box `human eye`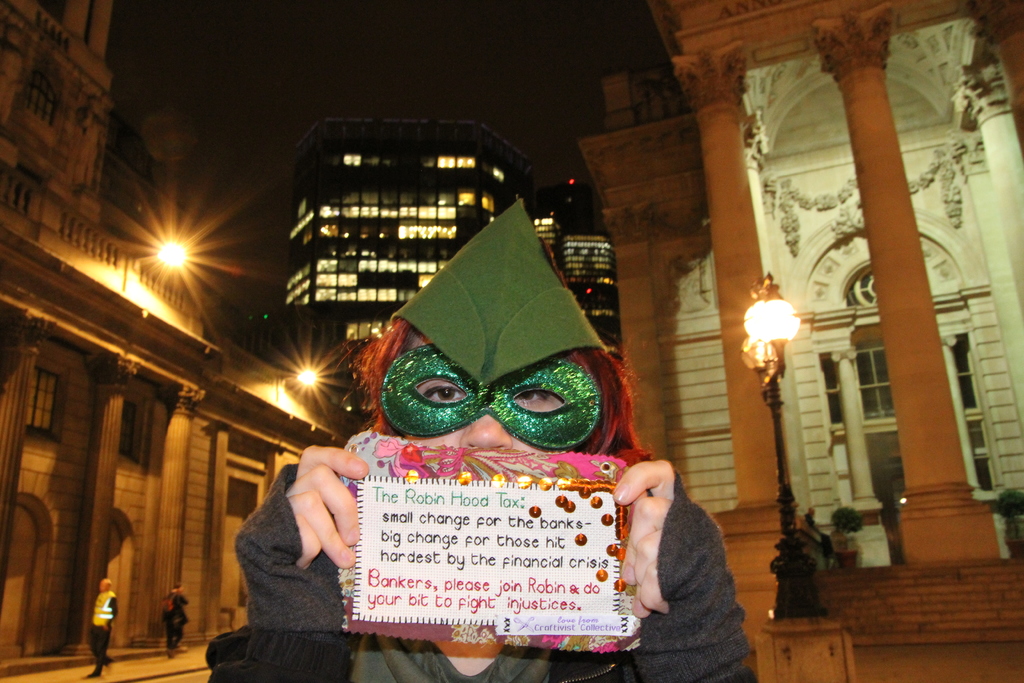
[508,382,553,407]
